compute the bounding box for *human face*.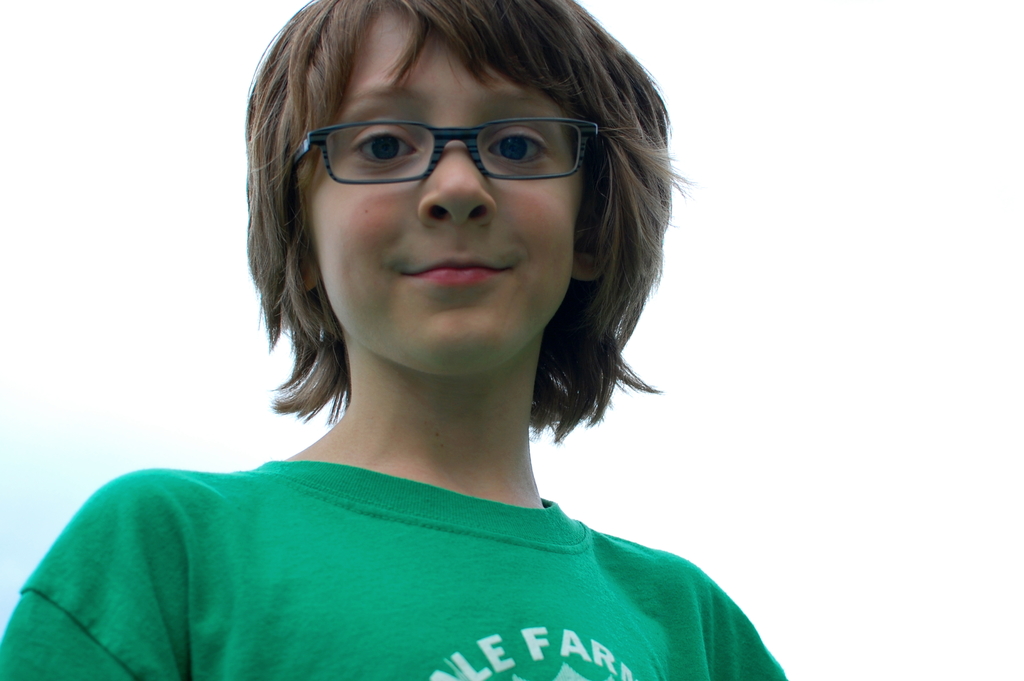
<bbox>308, 10, 588, 373</bbox>.
